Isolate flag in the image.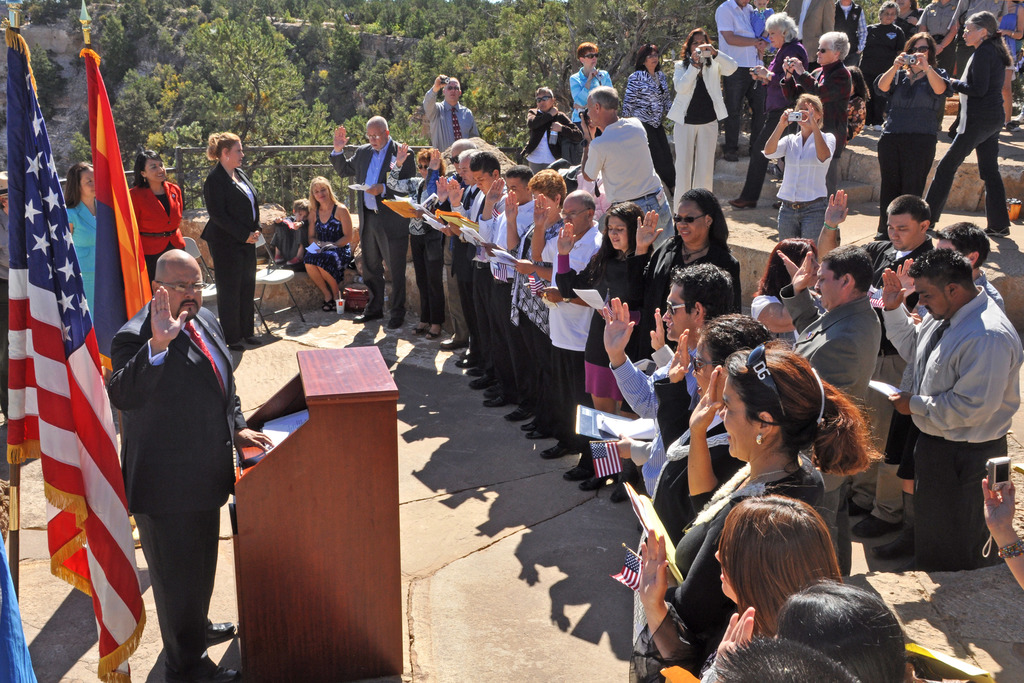
Isolated region: x1=79, y1=45, x2=161, y2=378.
